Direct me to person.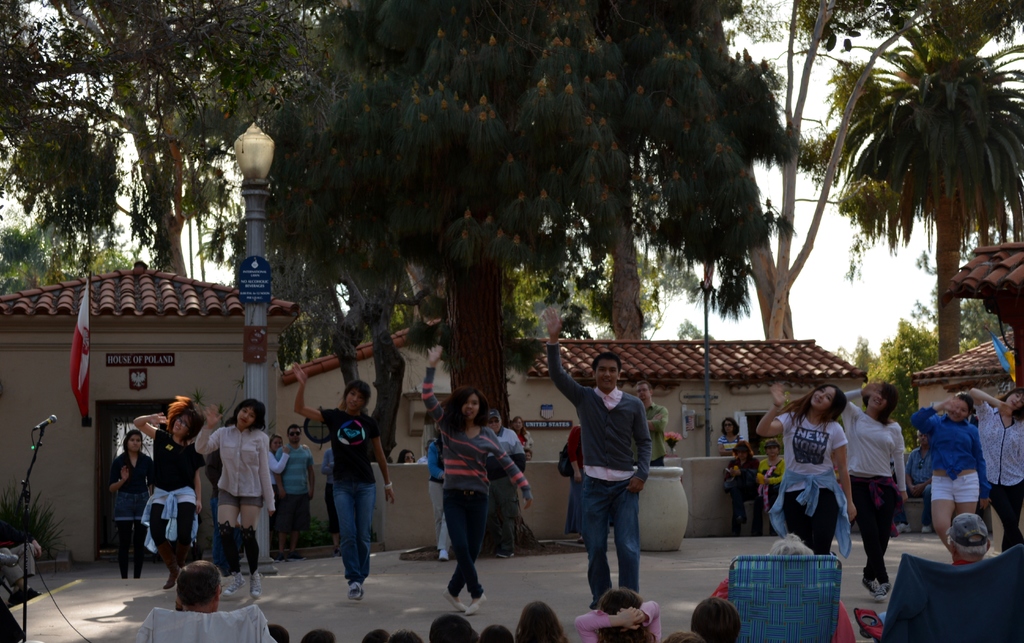
Direction: [x1=479, y1=405, x2=529, y2=560].
